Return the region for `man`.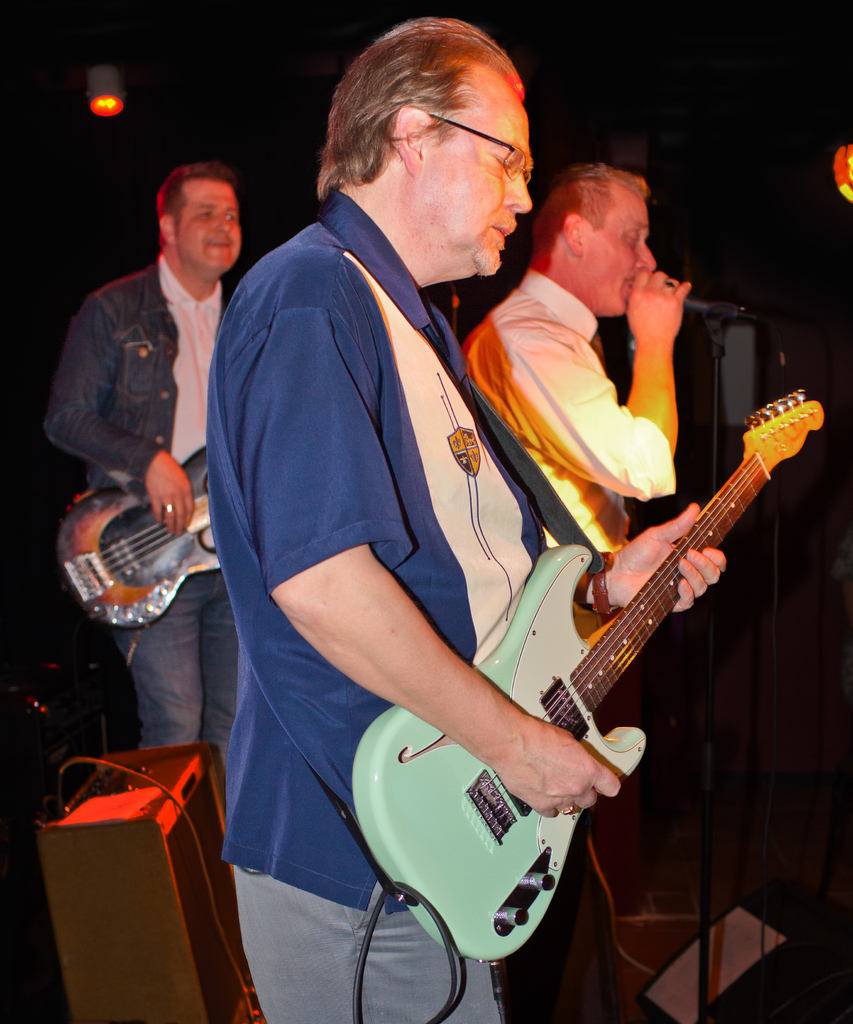
BBox(203, 19, 727, 1023).
